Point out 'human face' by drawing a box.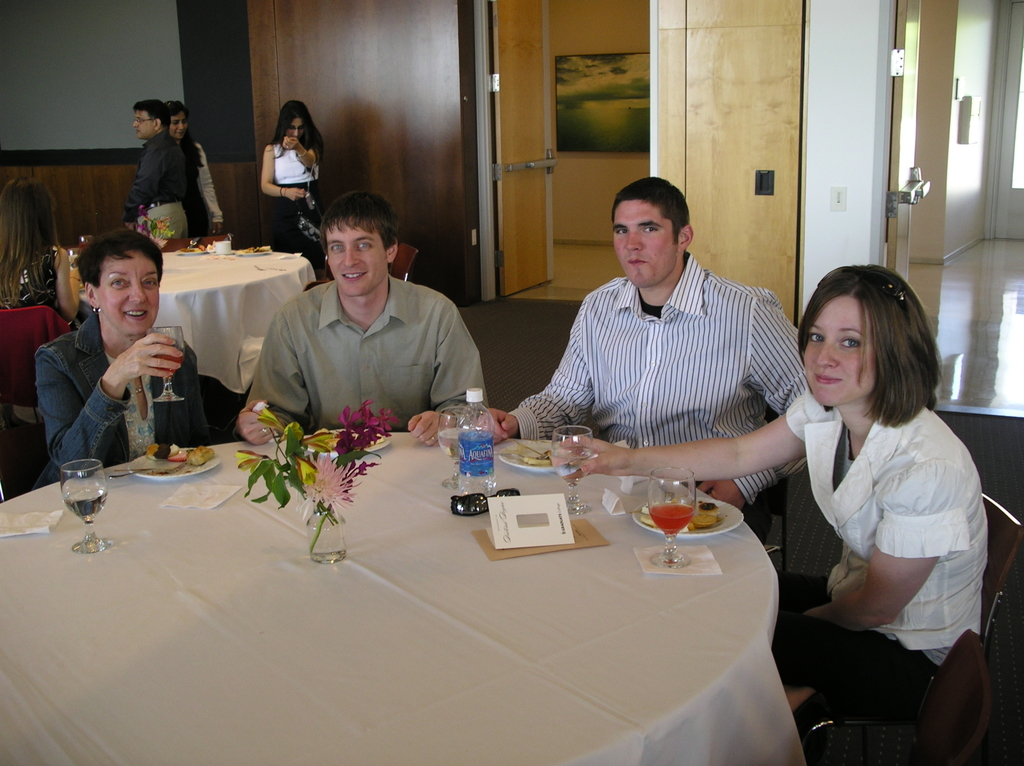
bbox=(170, 110, 184, 139).
